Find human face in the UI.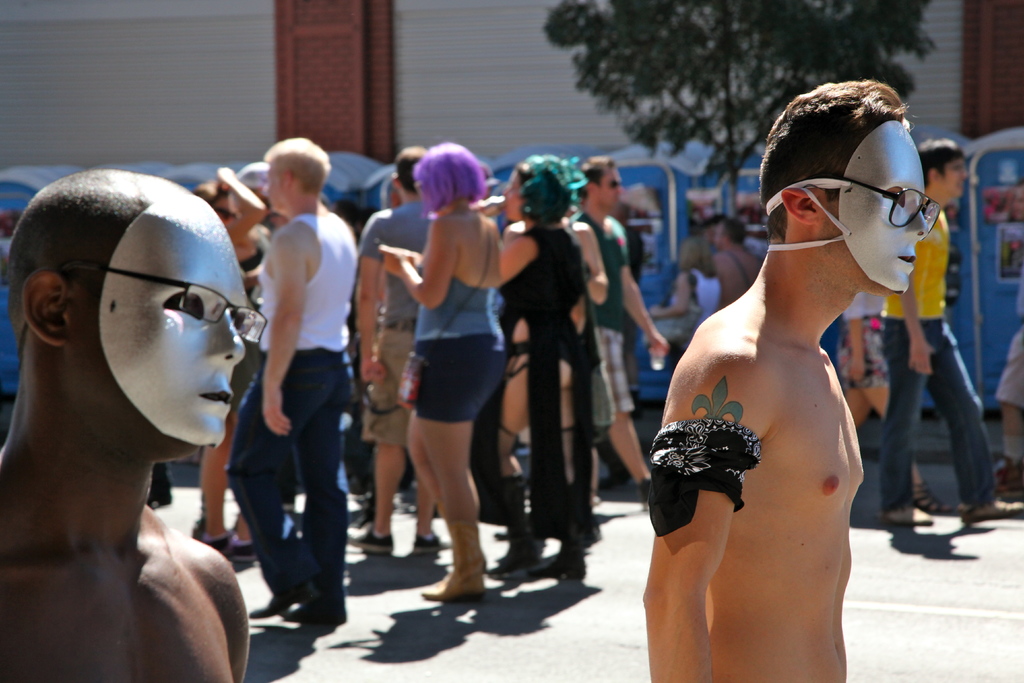
UI element at rect(594, 165, 625, 210).
